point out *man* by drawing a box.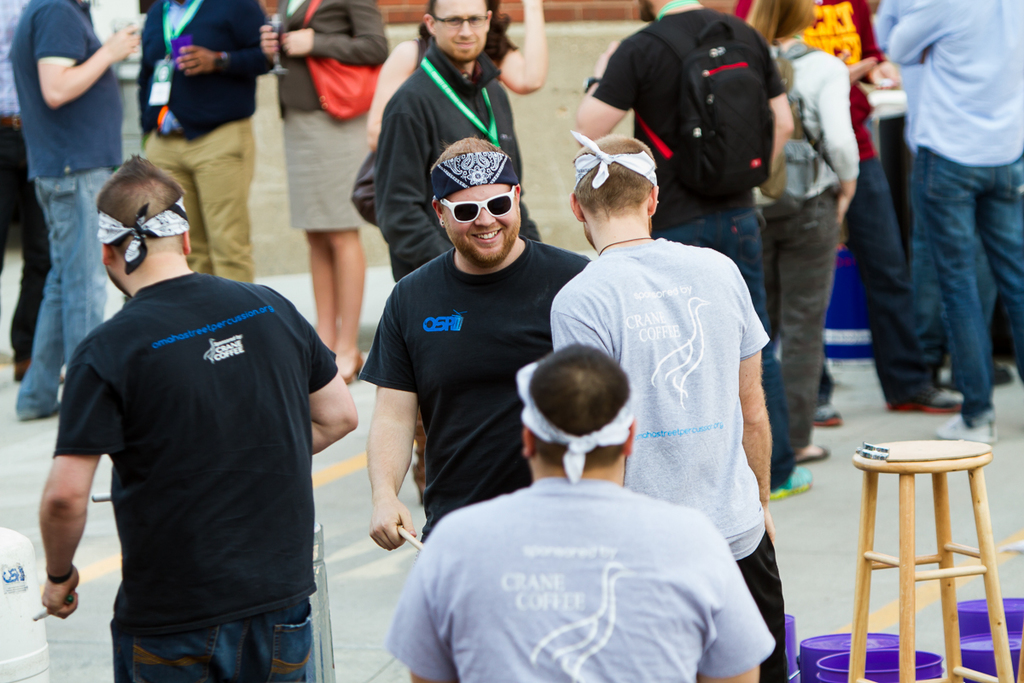
<region>377, 0, 523, 499</region>.
